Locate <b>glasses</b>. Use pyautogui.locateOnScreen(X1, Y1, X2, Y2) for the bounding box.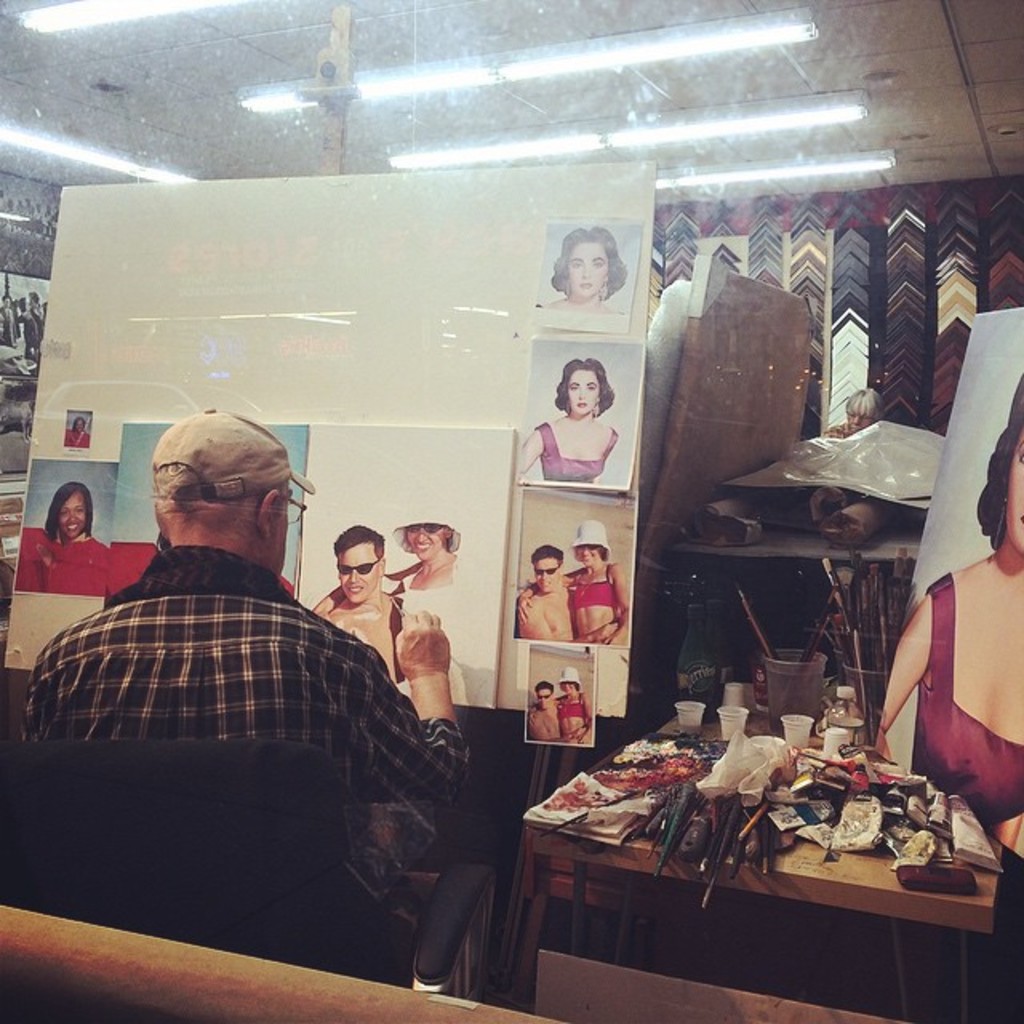
pyautogui.locateOnScreen(331, 562, 384, 581).
